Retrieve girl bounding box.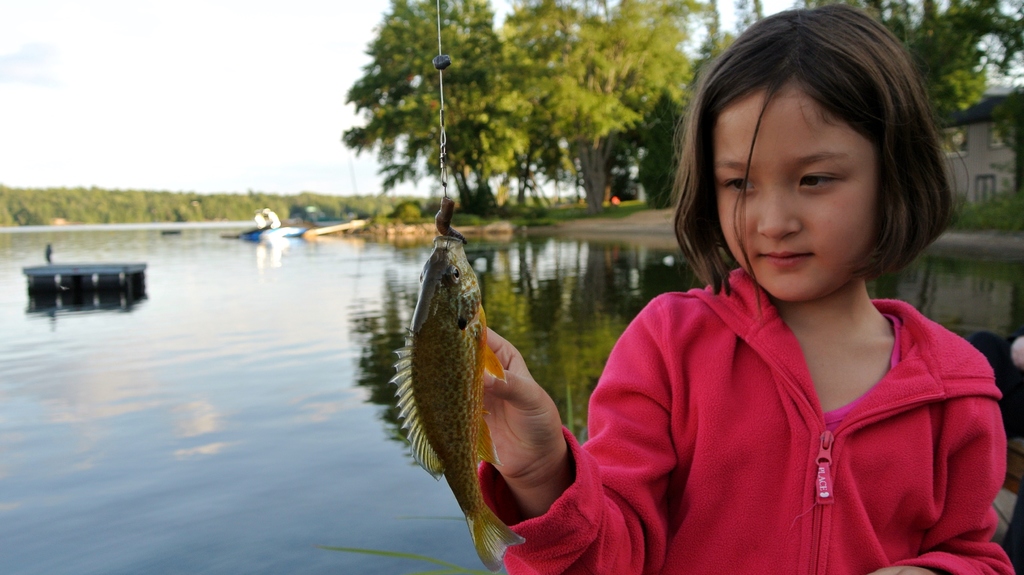
Bounding box: {"left": 483, "top": 0, "right": 1023, "bottom": 573}.
